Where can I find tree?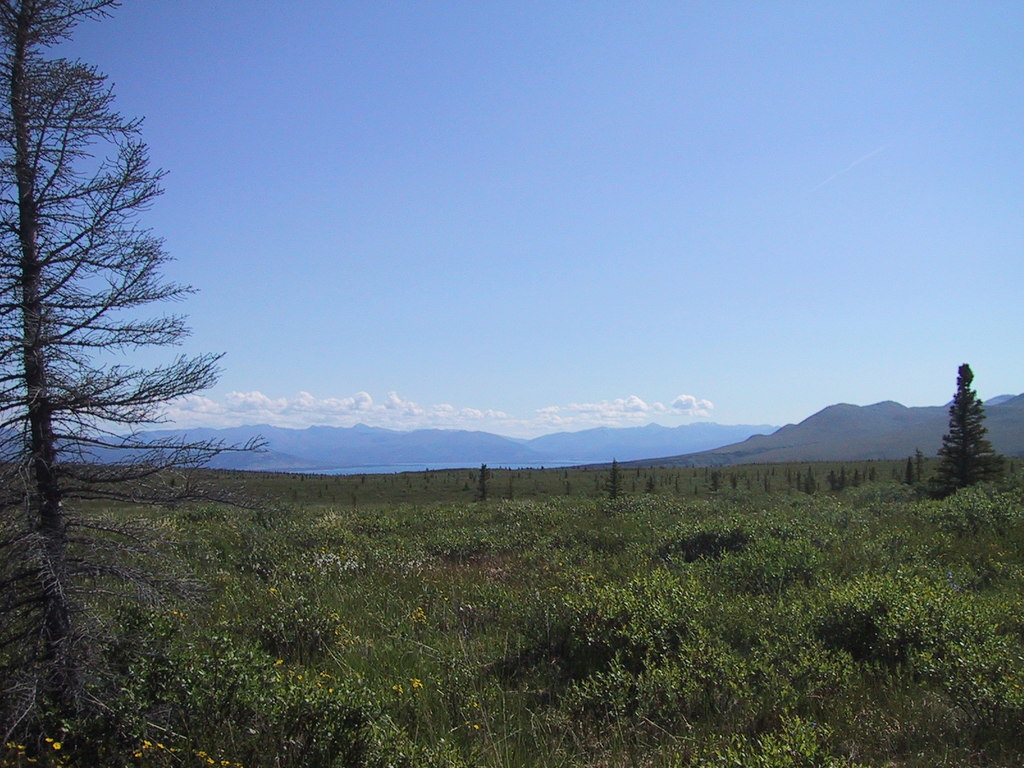
You can find it at (0, 0, 266, 767).
